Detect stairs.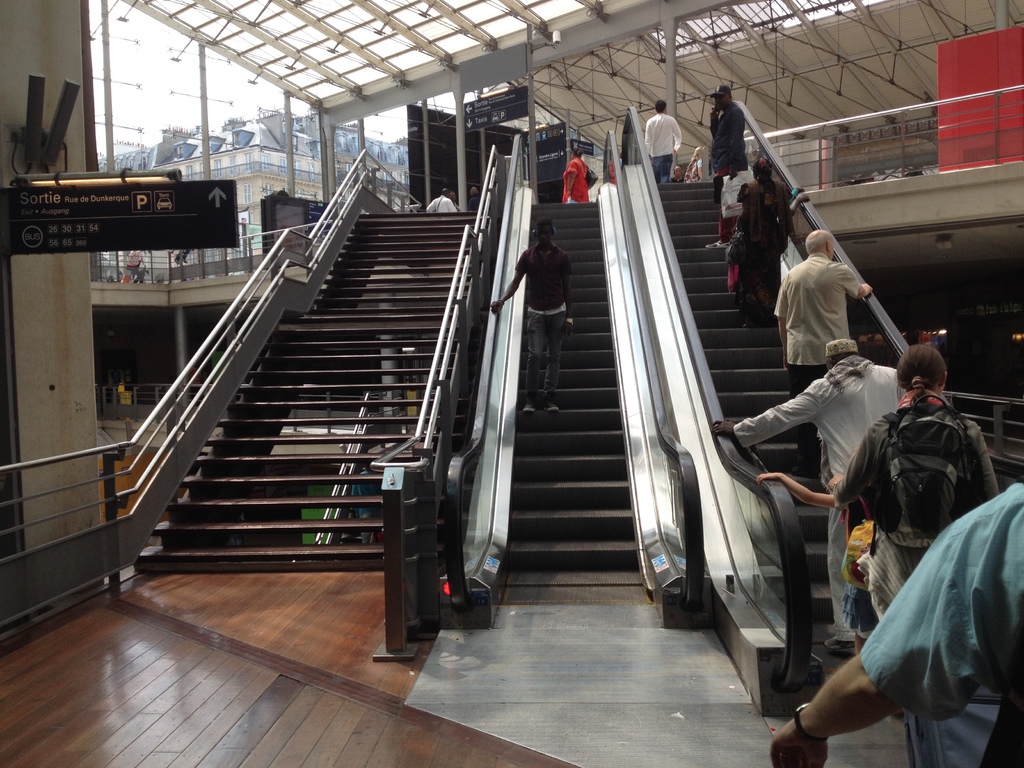
Detected at l=498, t=195, r=644, b=560.
